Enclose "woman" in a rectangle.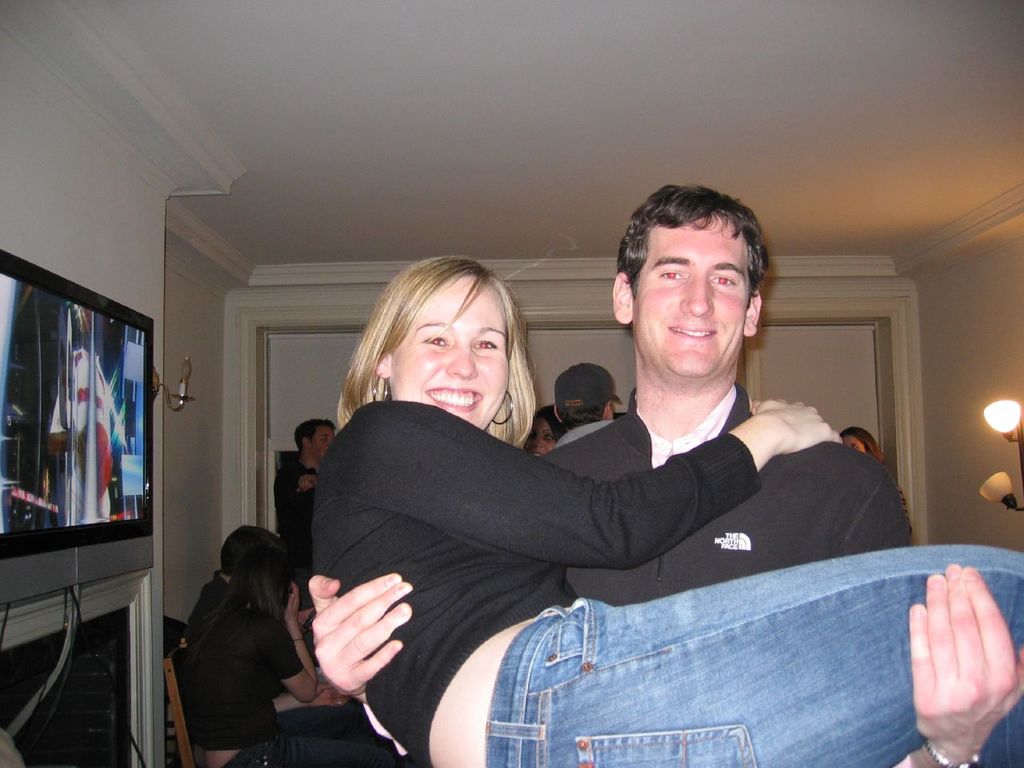
{"x1": 519, "y1": 403, "x2": 567, "y2": 459}.
